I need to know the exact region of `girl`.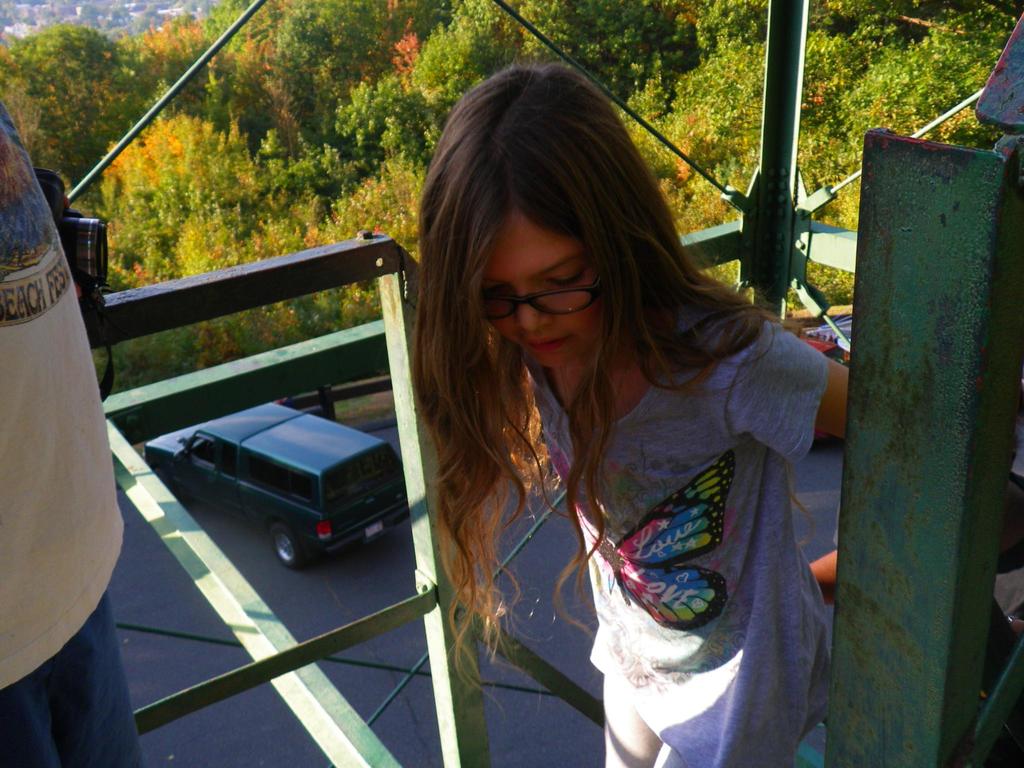
Region: 412, 61, 852, 767.
